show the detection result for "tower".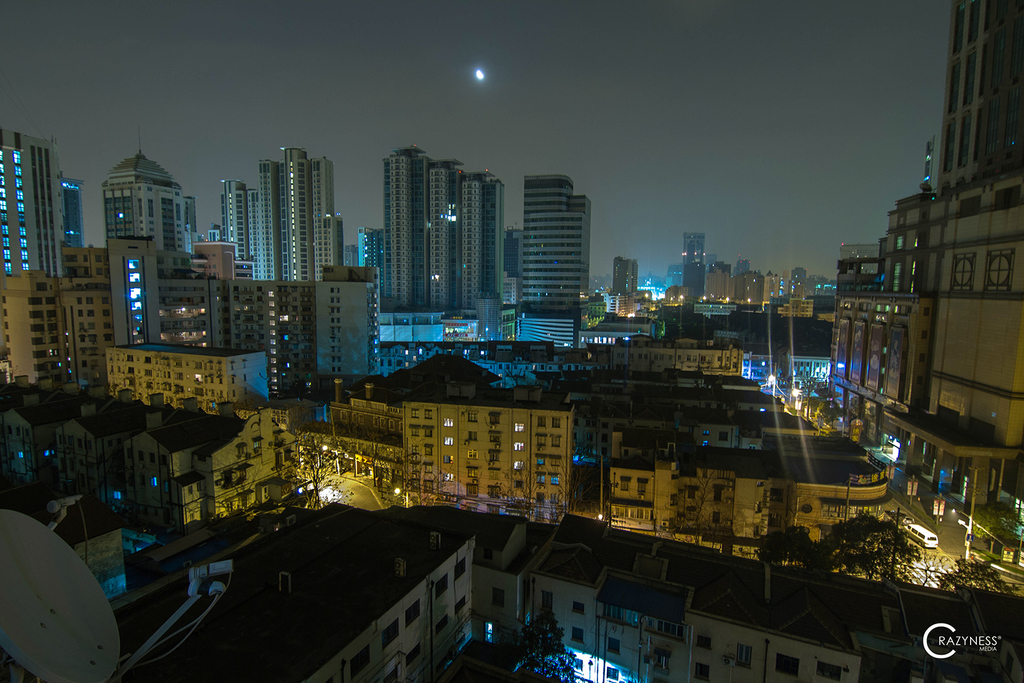
region(382, 140, 508, 315).
